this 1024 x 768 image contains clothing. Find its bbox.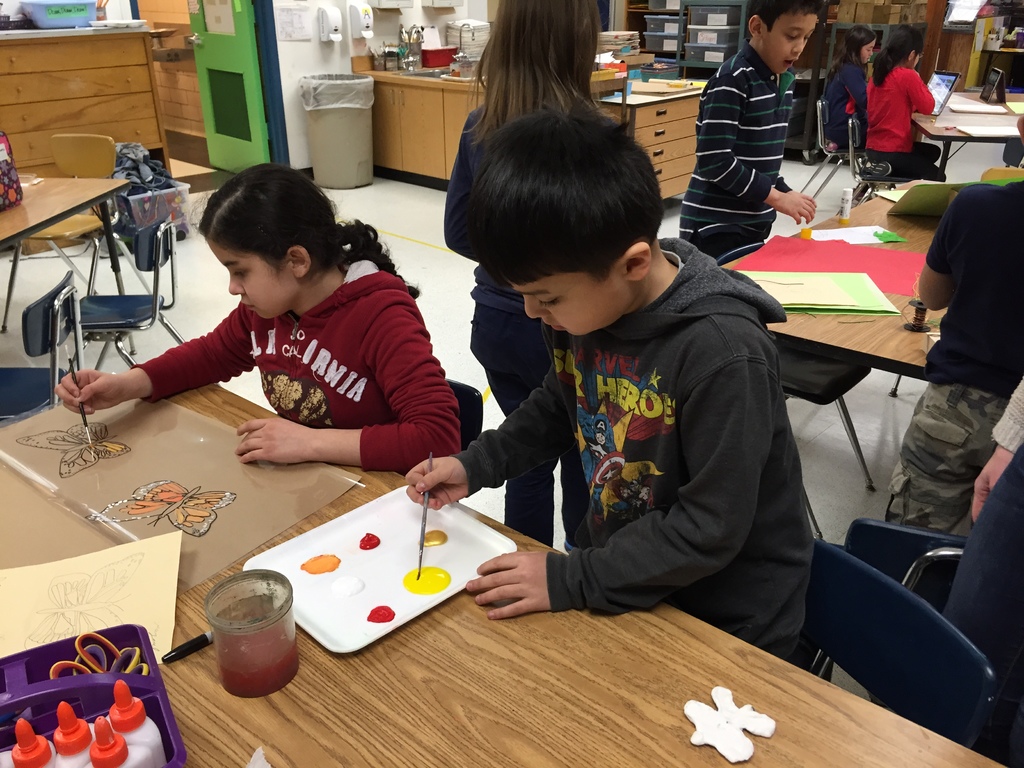
BBox(842, 63, 949, 179).
